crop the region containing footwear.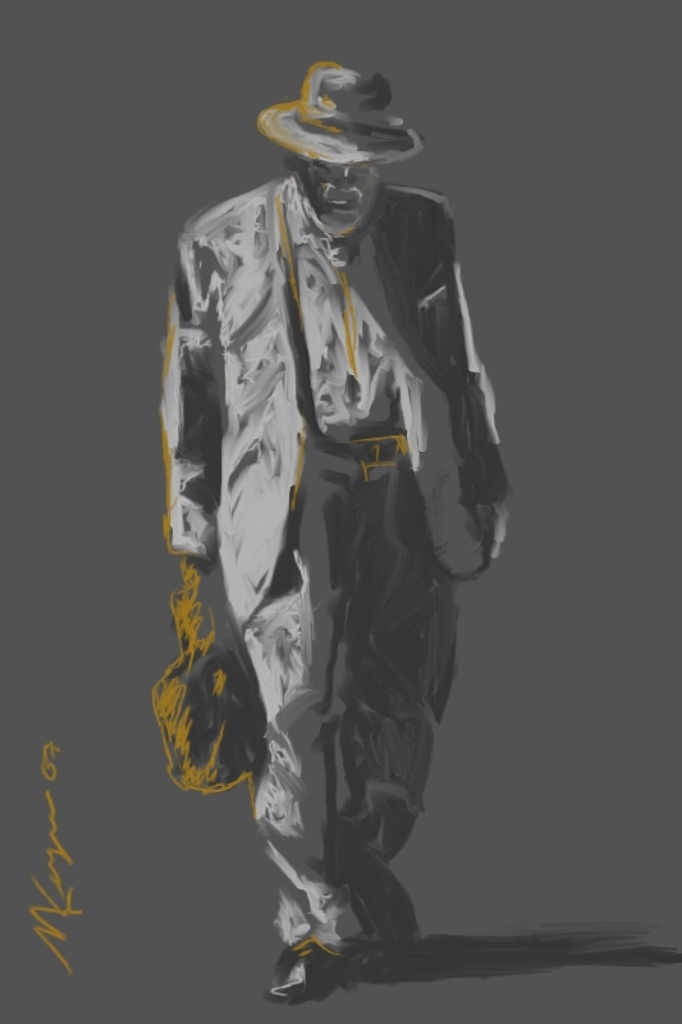
Crop region: crop(324, 820, 426, 969).
